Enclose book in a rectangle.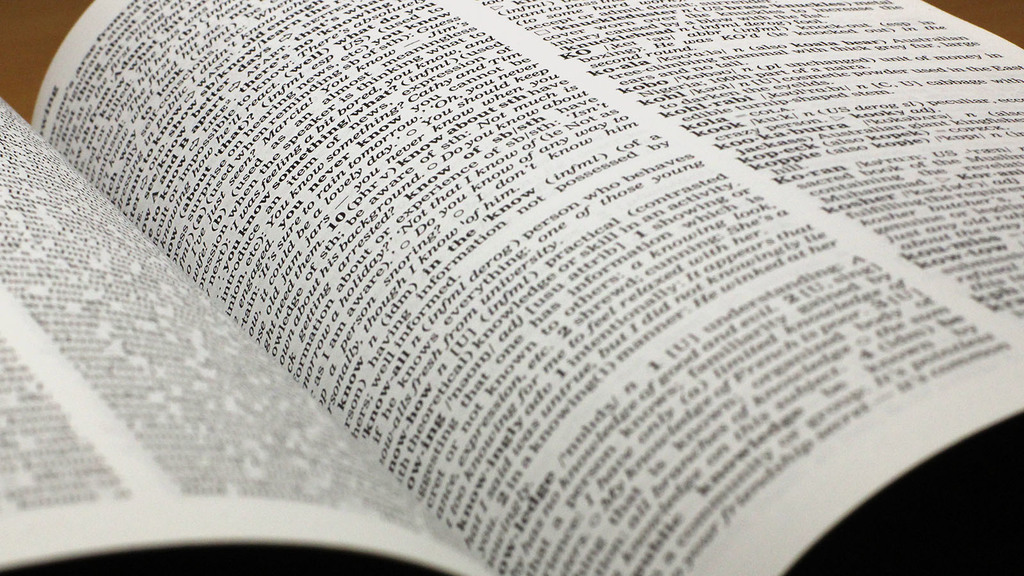
rect(0, 0, 1023, 575).
